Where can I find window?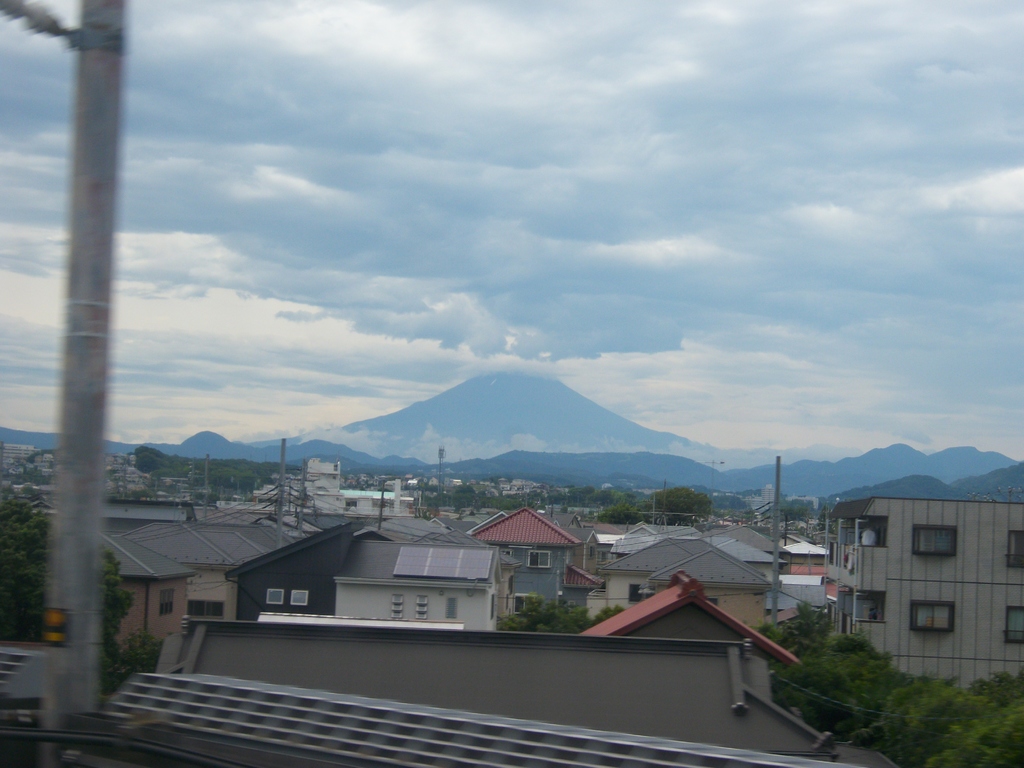
You can find it at BBox(909, 524, 955, 558).
